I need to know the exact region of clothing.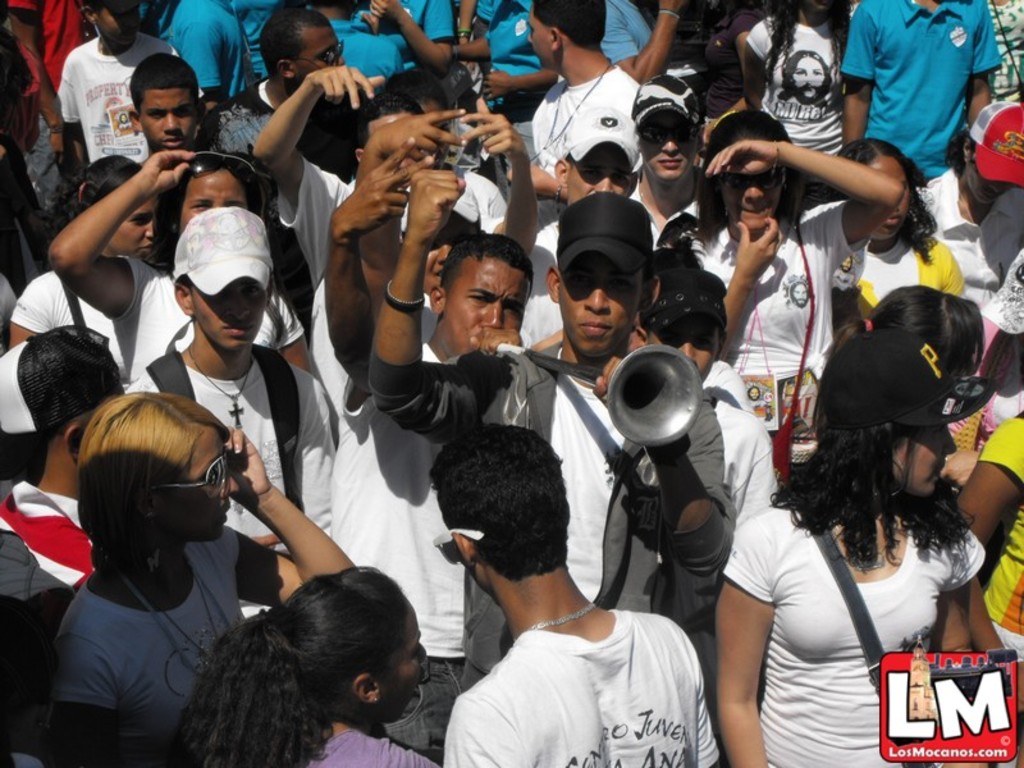
Region: locate(844, 234, 973, 326).
